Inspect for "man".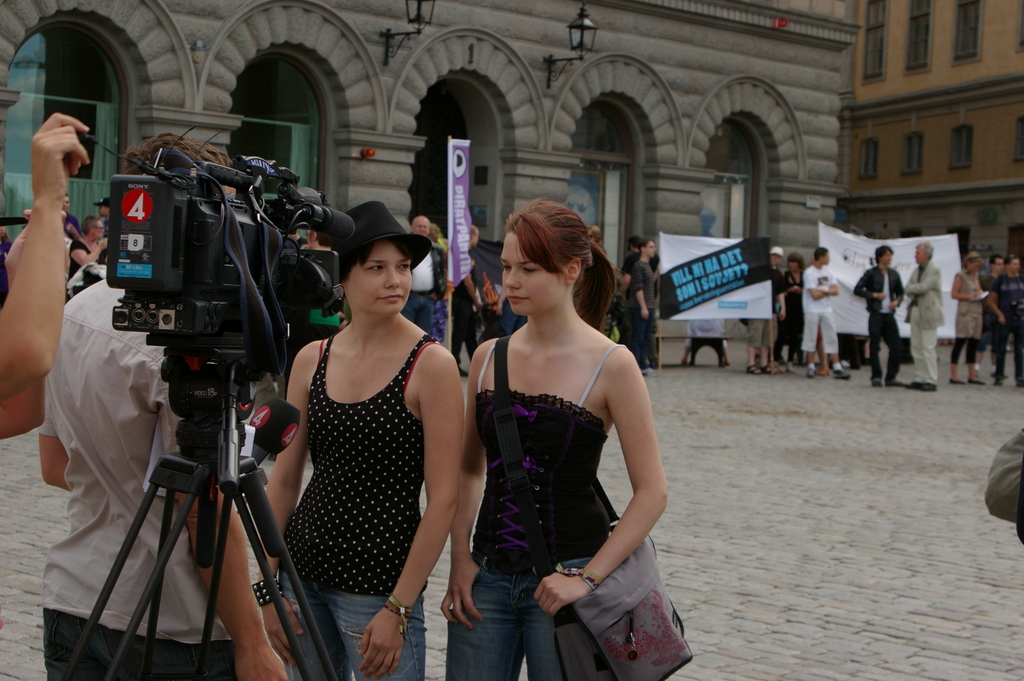
Inspection: crop(63, 192, 84, 233).
